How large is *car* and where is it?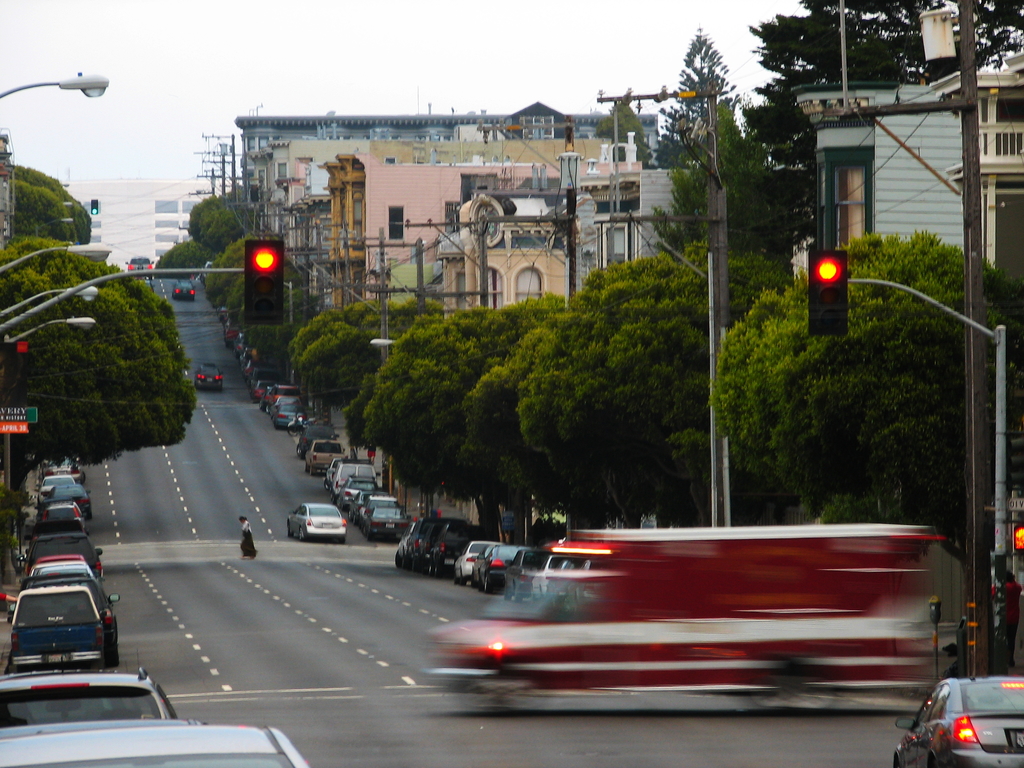
Bounding box: left=887, top=637, right=1023, bottom=767.
